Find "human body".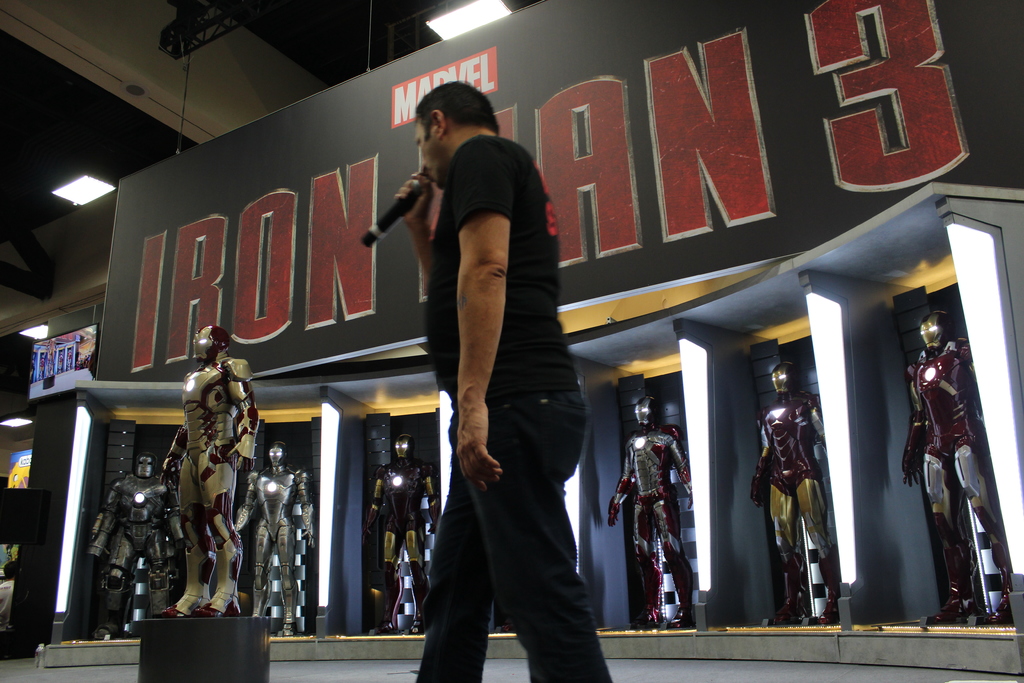
<bbox>607, 425, 696, 634</bbox>.
